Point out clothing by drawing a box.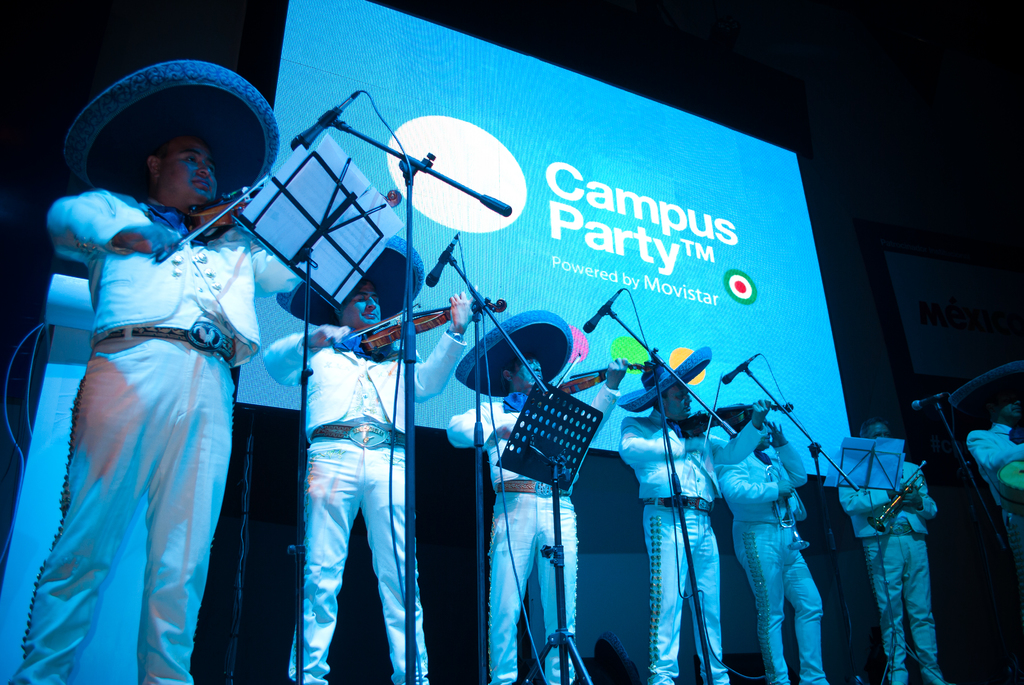
[left=960, top=417, right=1023, bottom=574].
